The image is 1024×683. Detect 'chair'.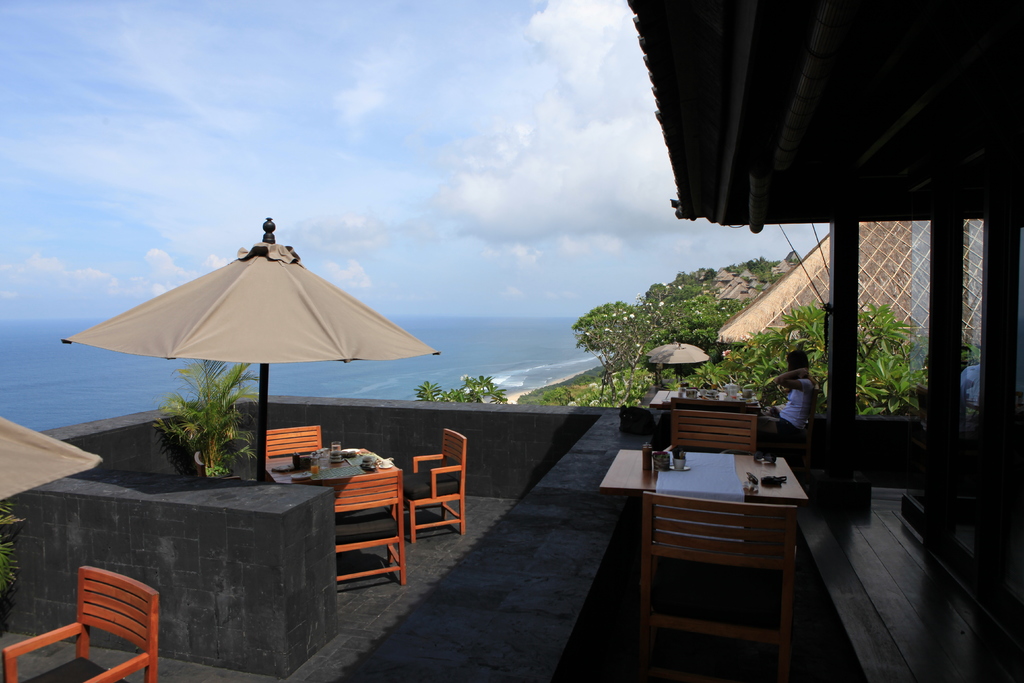
Detection: 635/492/792/682.
